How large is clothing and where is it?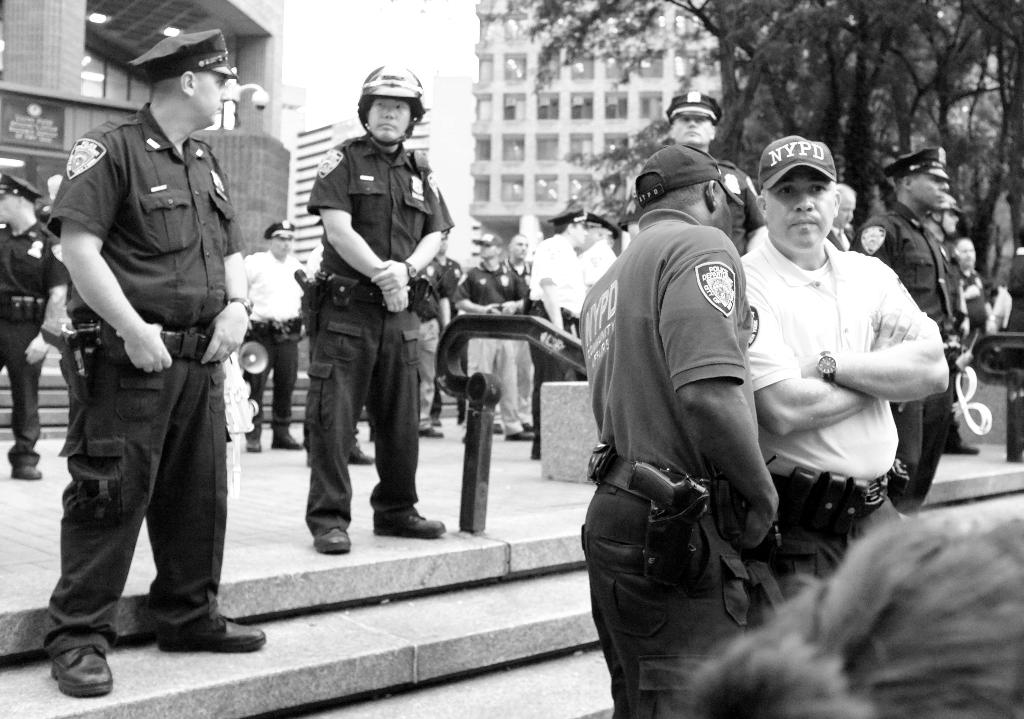
Bounding box: [410, 256, 451, 420].
